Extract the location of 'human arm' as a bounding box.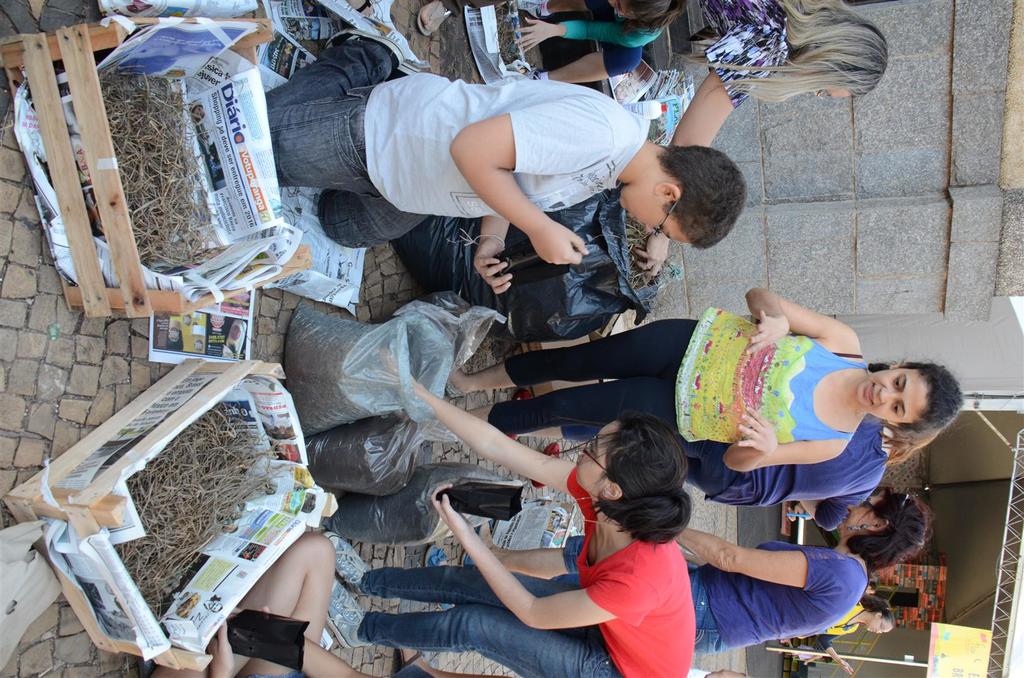
bbox=(674, 527, 855, 590).
